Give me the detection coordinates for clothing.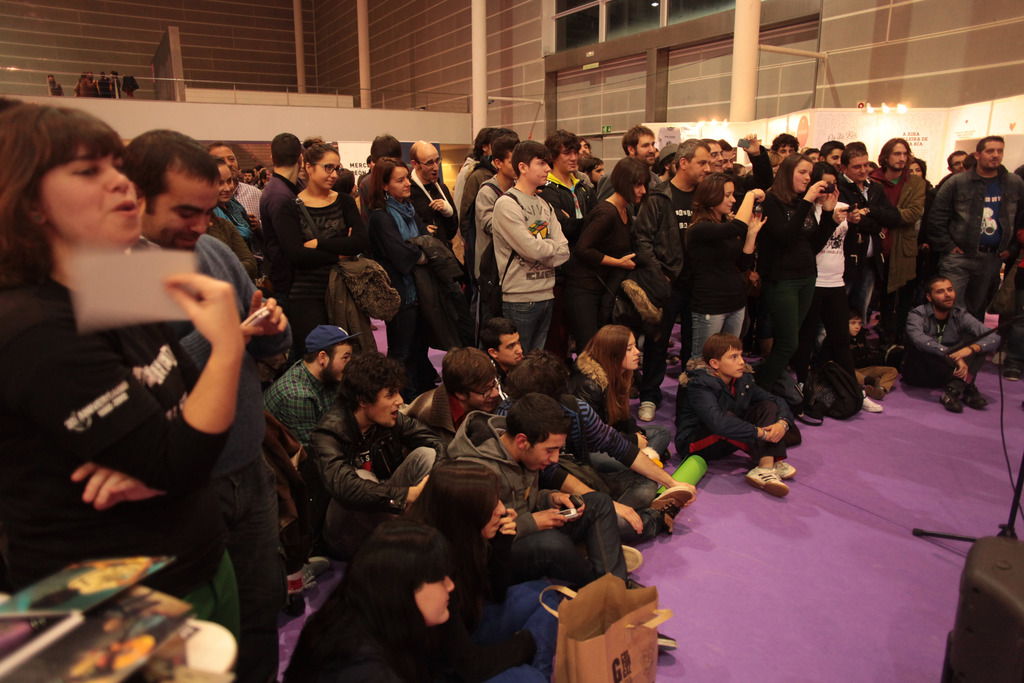
bbox=[838, 172, 900, 319].
